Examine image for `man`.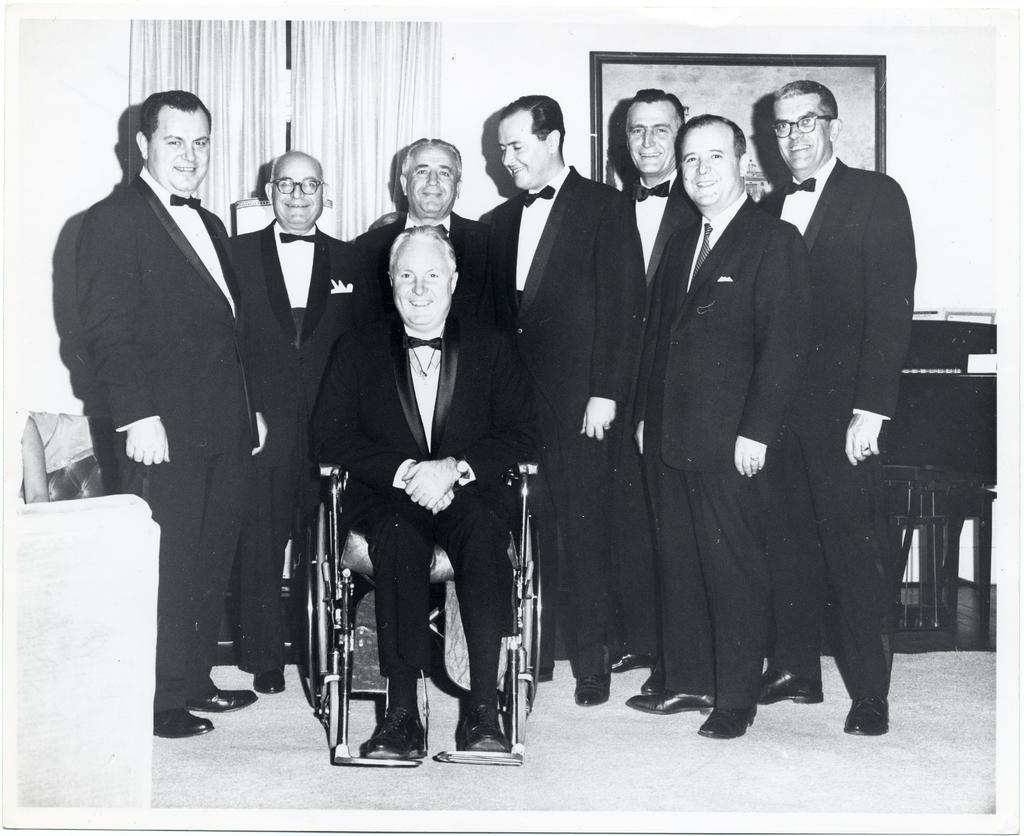
Examination result: x1=229, y1=161, x2=360, y2=684.
